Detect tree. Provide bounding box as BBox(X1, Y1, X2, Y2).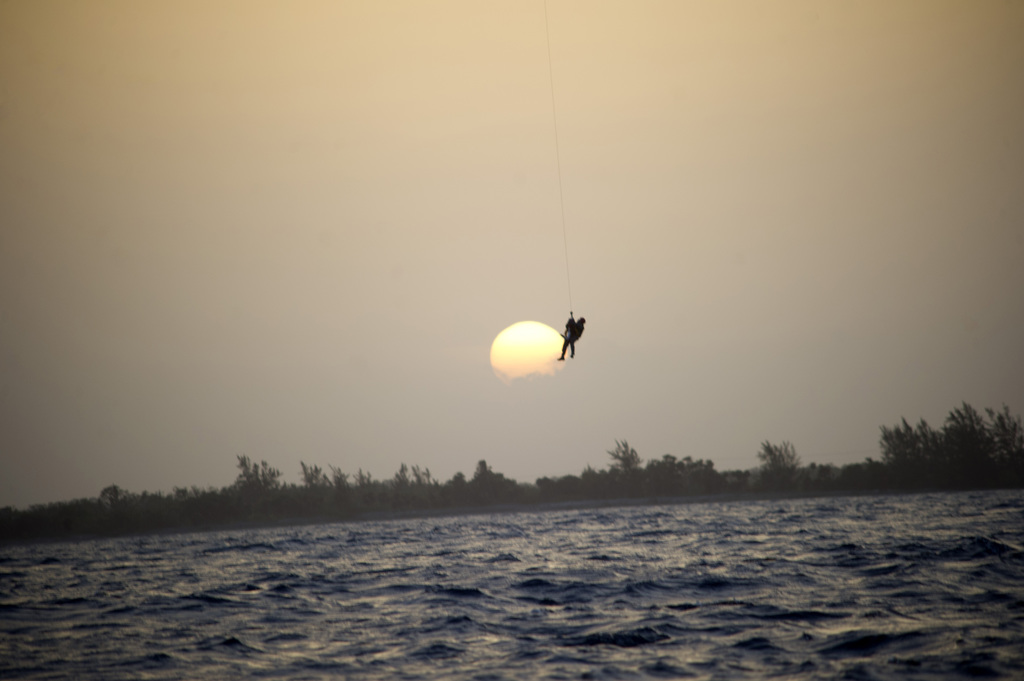
BBox(301, 459, 336, 495).
